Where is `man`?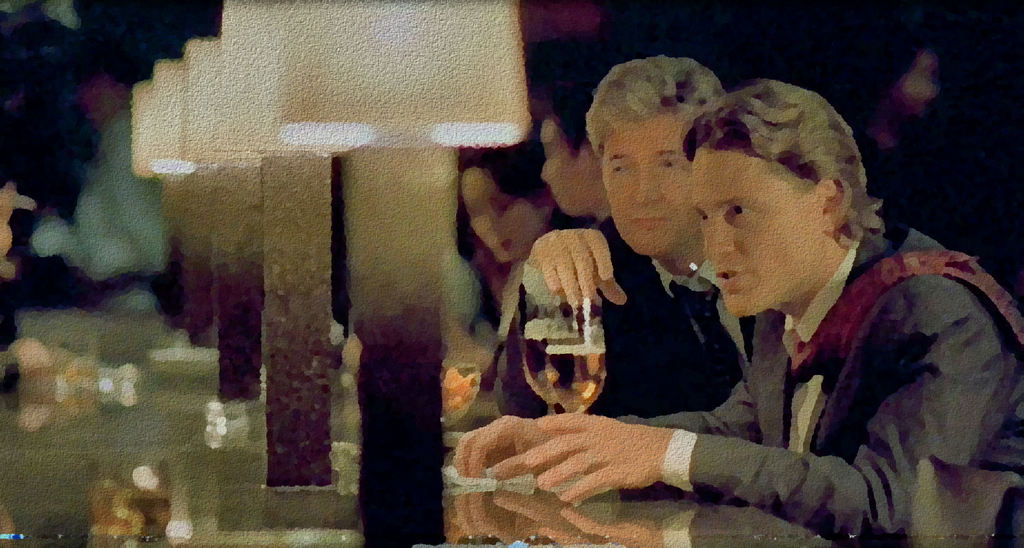
492/60/757/415.
